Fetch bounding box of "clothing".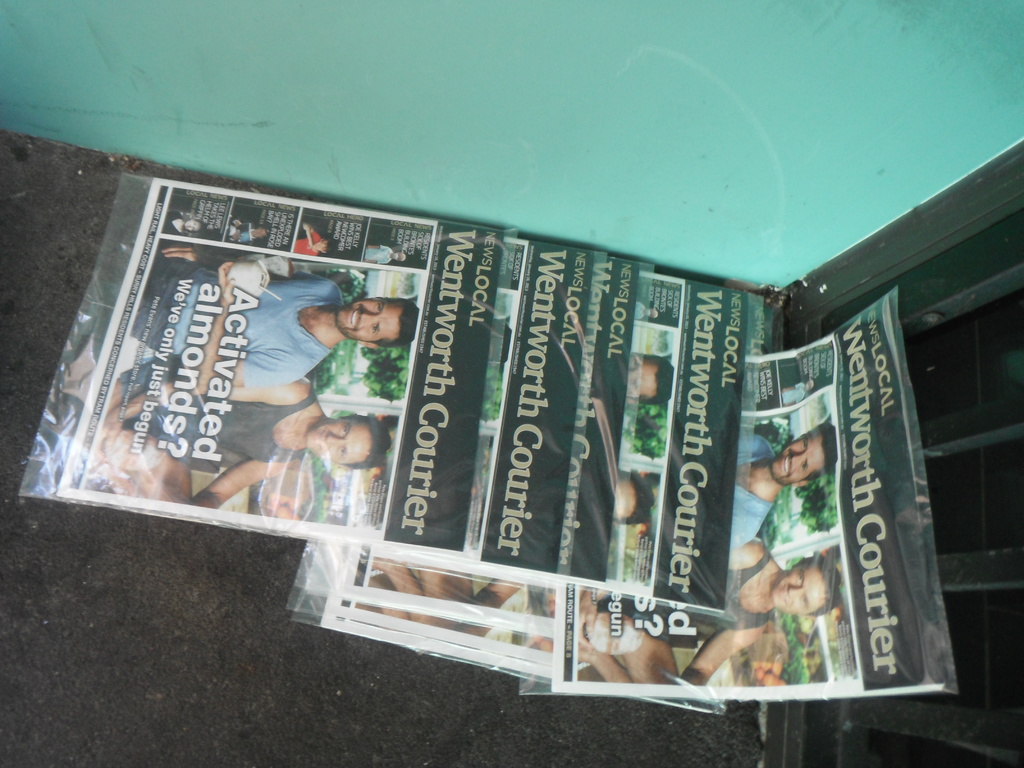
Bbox: [left=129, top=237, right=345, bottom=387].
